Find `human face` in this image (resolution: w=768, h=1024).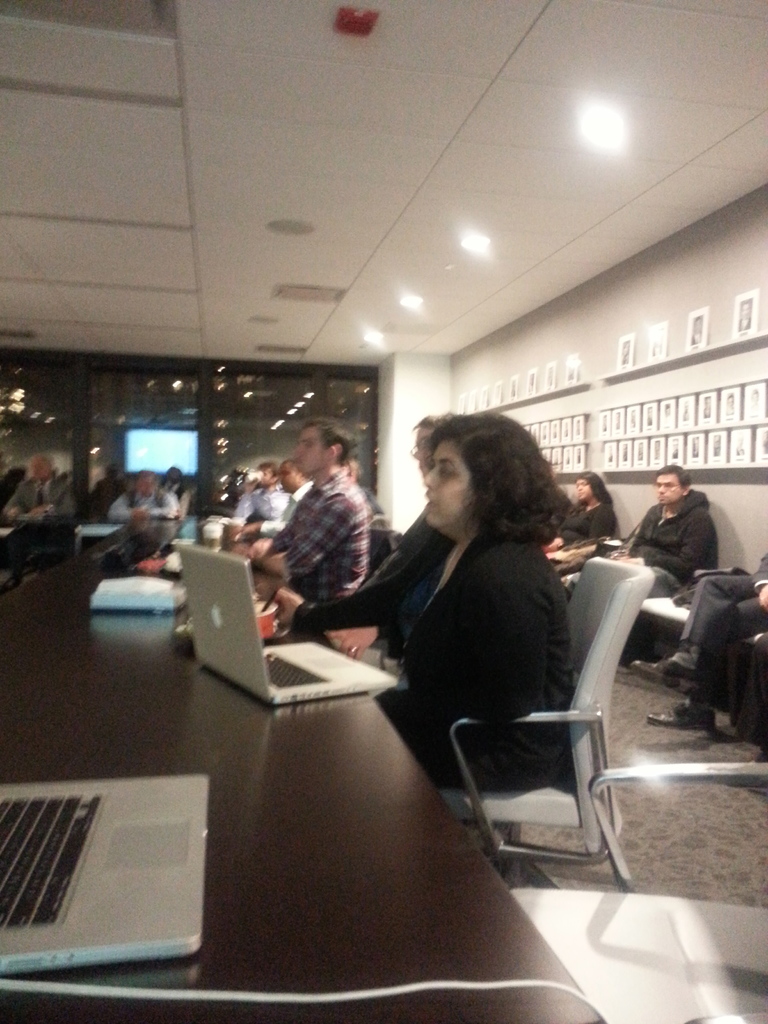
[426,438,478,529].
